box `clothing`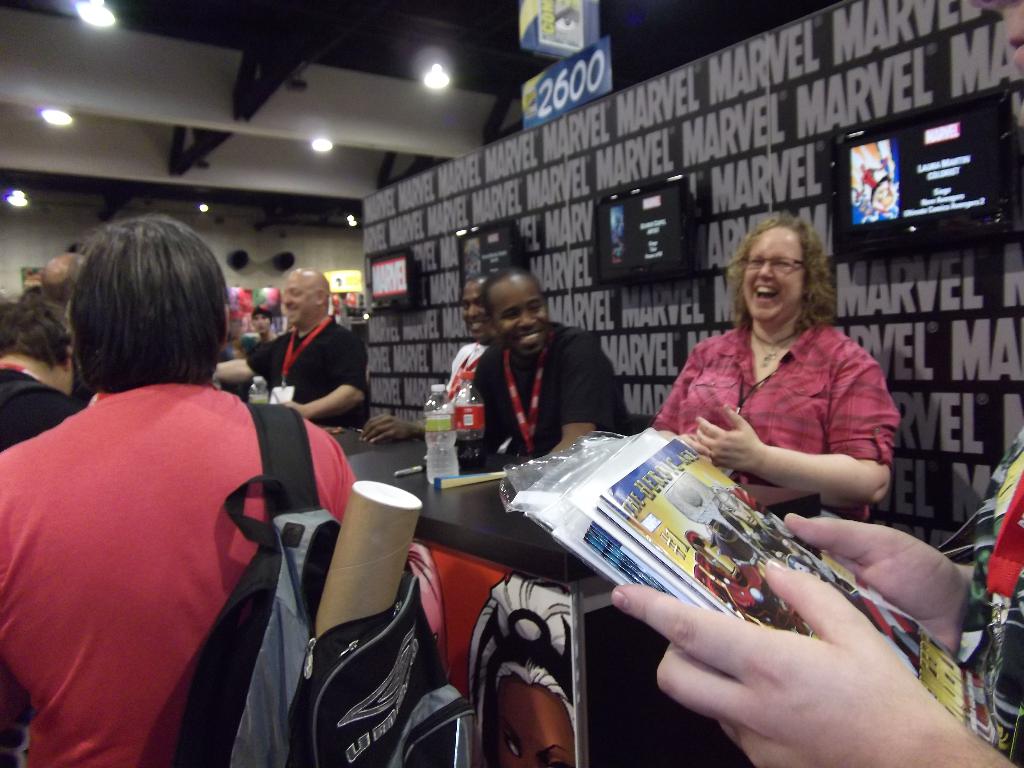
BBox(655, 324, 900, 518)
